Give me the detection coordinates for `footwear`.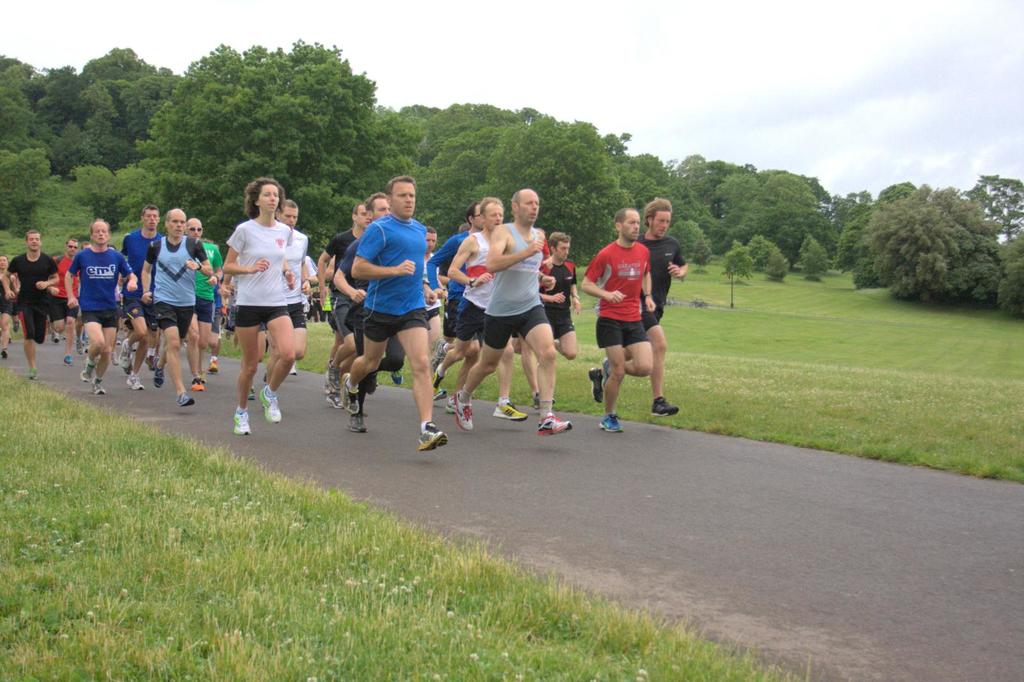
rect(426, 378, 442, 404).
